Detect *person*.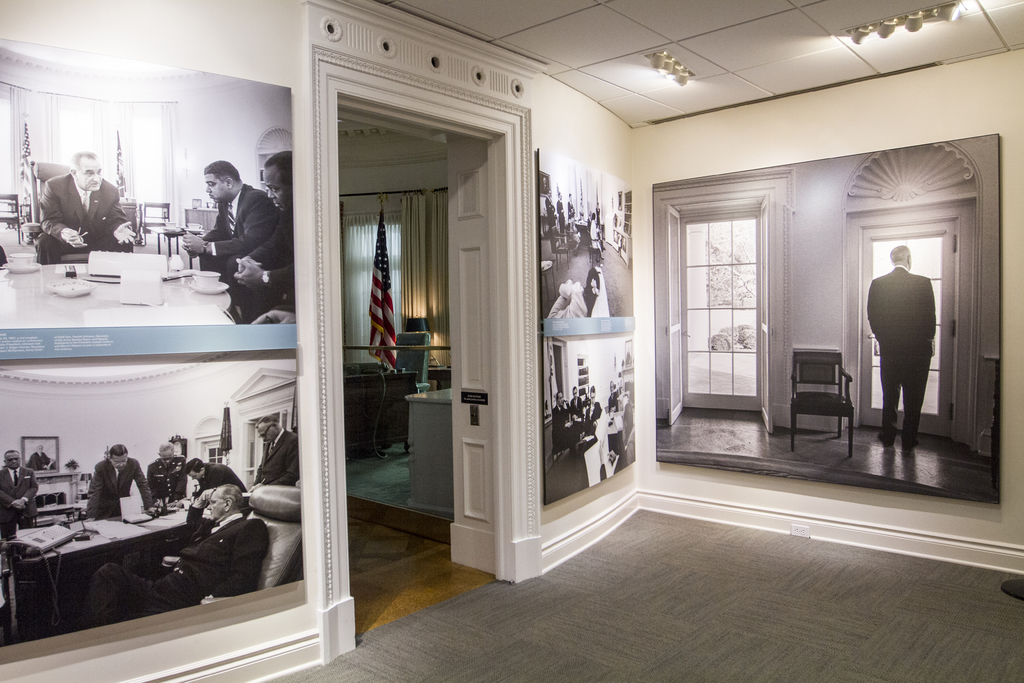
Detected at x1=186, y1=159, x2=277, y2=276.
